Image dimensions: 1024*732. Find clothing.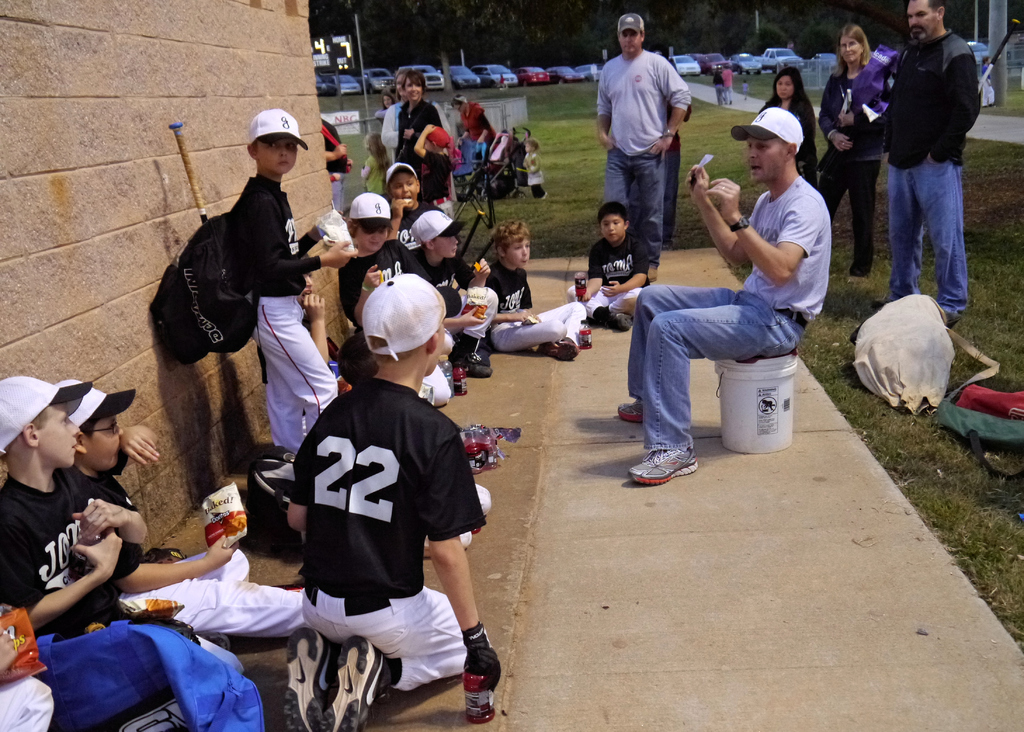
[619, 168, 834, 450].
